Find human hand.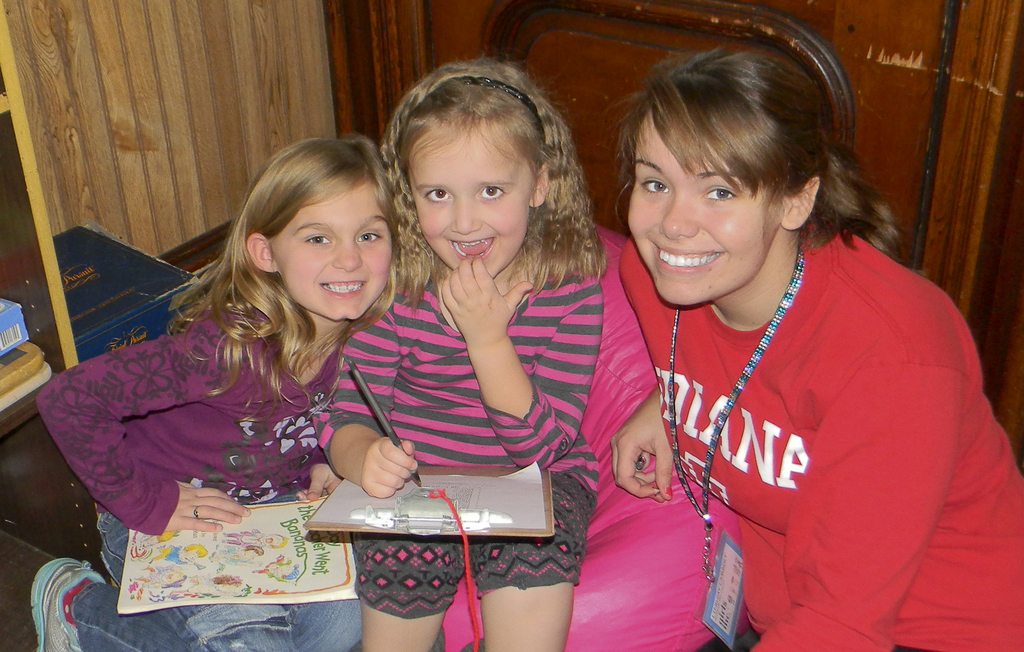
rect(614, 408, 682, 513).
